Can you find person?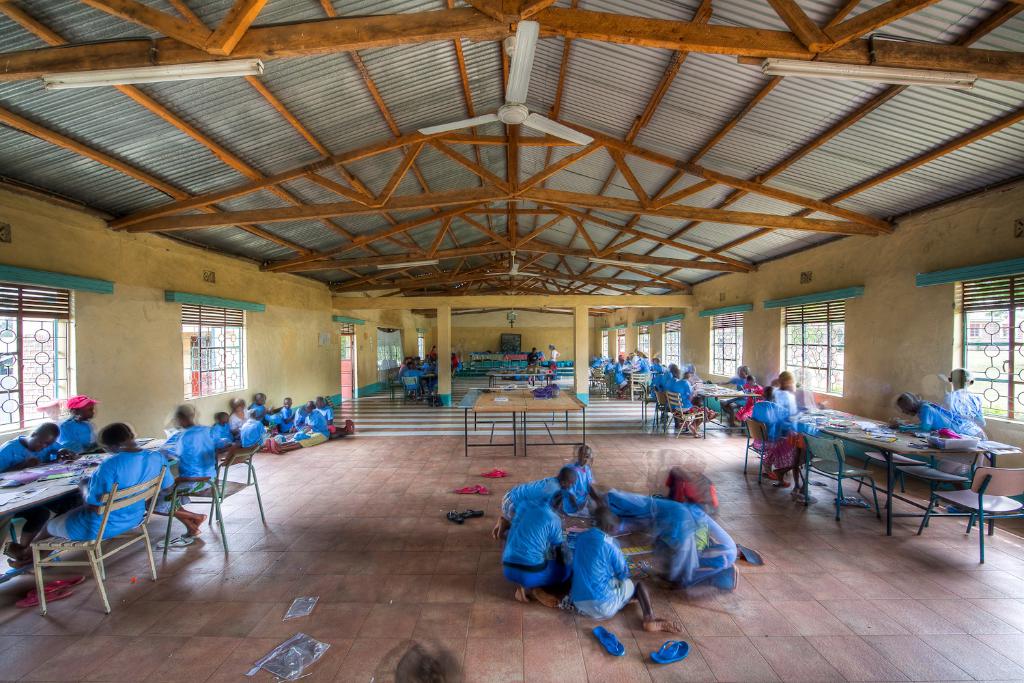
Yes, bounding box: 4:421:177:572.
